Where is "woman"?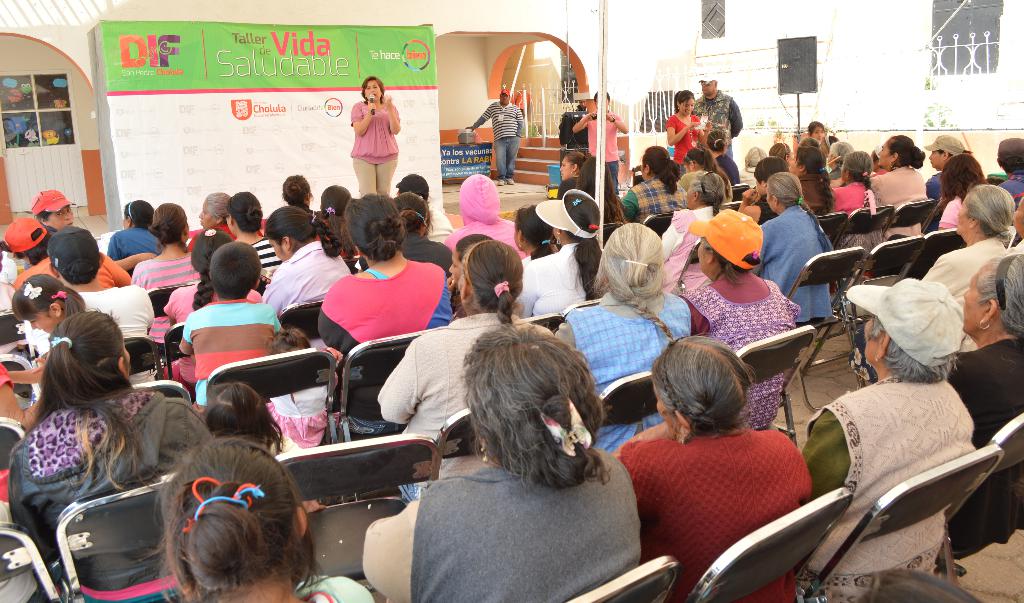
locate(152, 438, 376, 602).
